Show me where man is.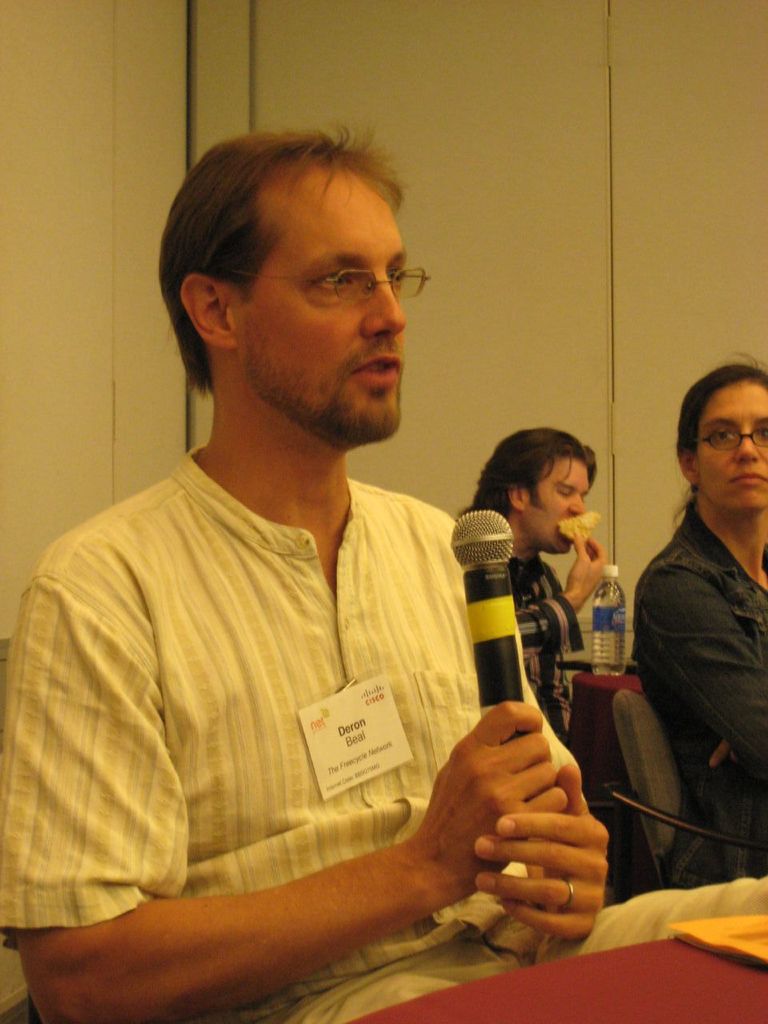
man is at <bbox>465, 421, 631, 742</bbox>.
